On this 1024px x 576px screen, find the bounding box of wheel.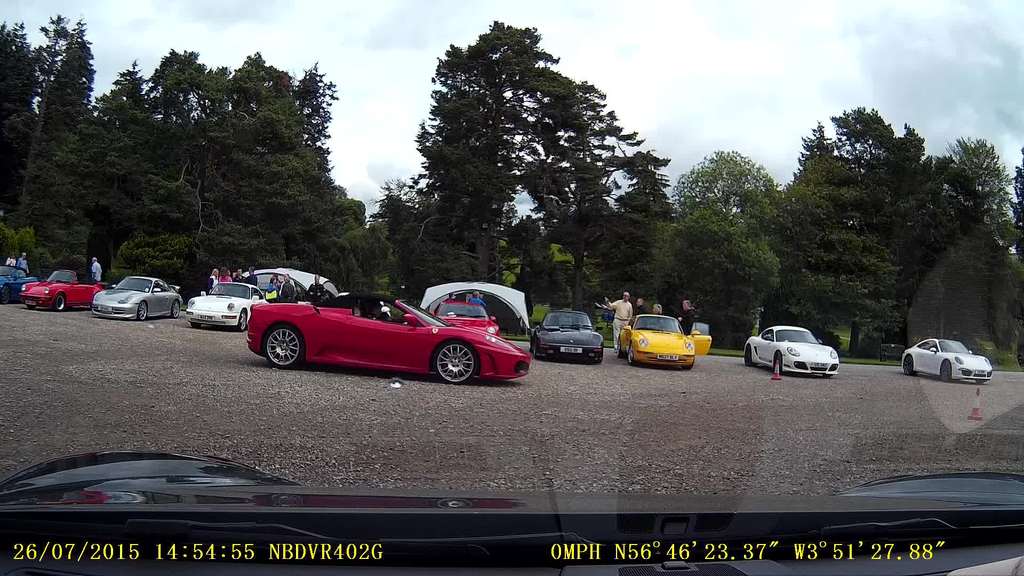
Bounding box: <box>904,352,916,374</box>.
